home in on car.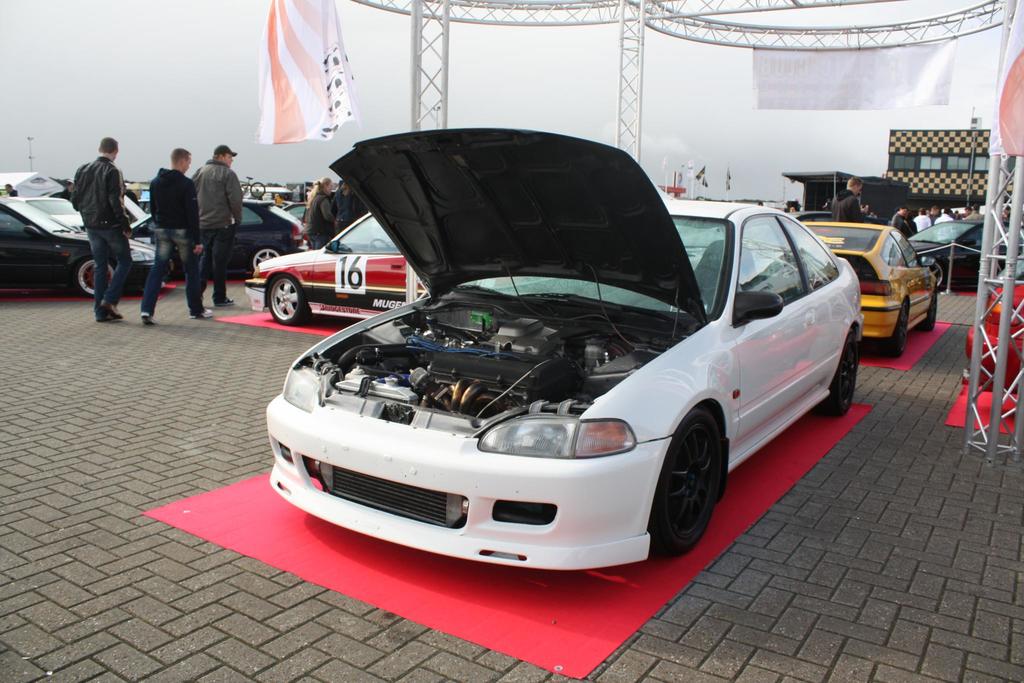
Homed in at {"left": 244, "top": 208, "right": 421, "bottom": 327}.
